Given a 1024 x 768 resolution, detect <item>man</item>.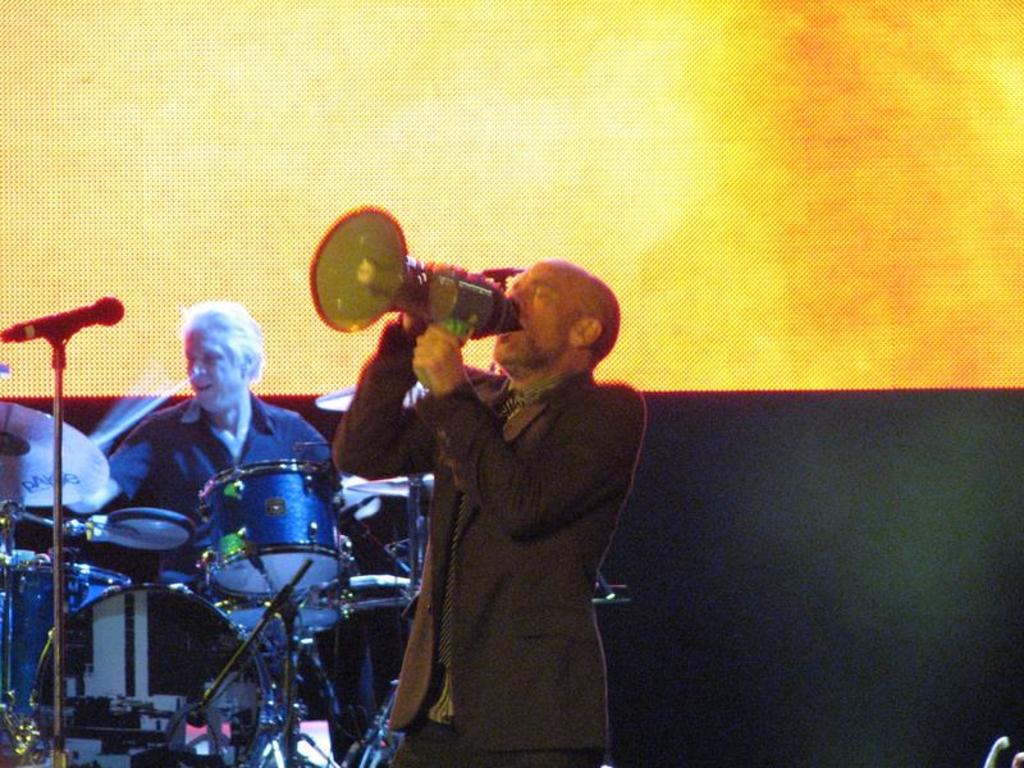
x1=61, y1=301, x2=364, y2=732.
